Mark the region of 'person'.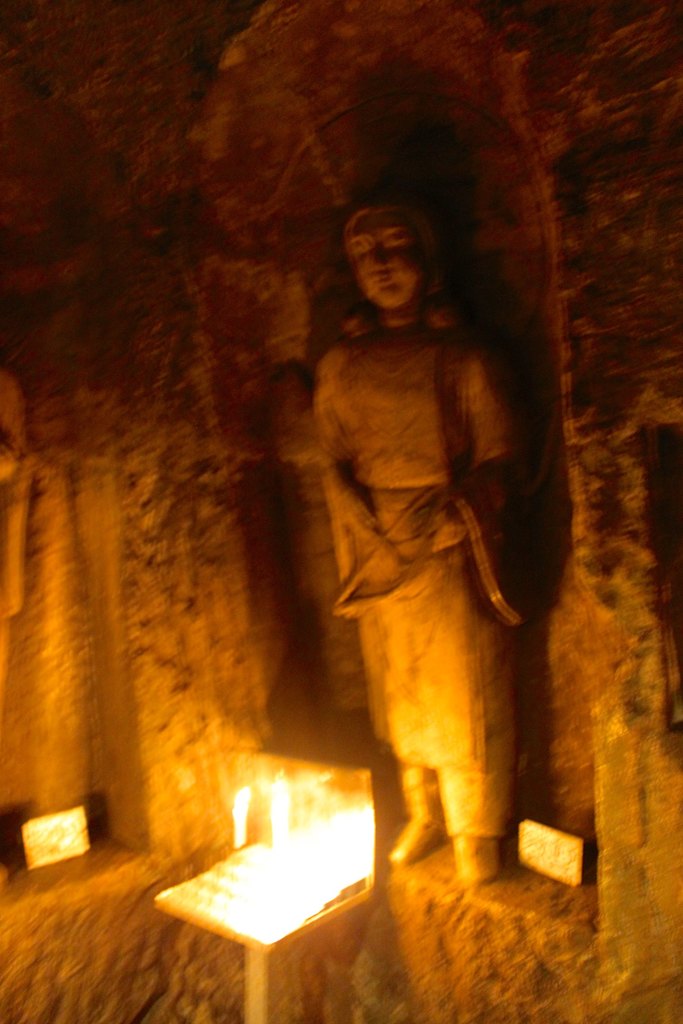
Region: <region>270, 120, 571, 941</region>.
